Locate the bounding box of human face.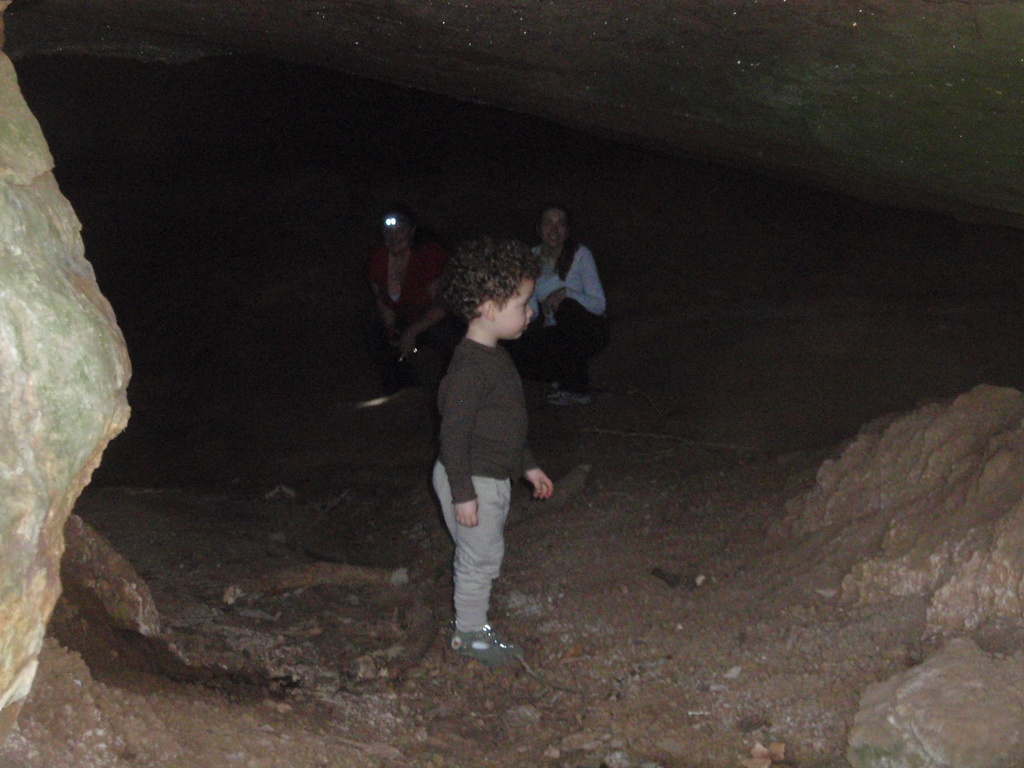
Bounding box: [left=494, top=276, right=534, bottom=342].
